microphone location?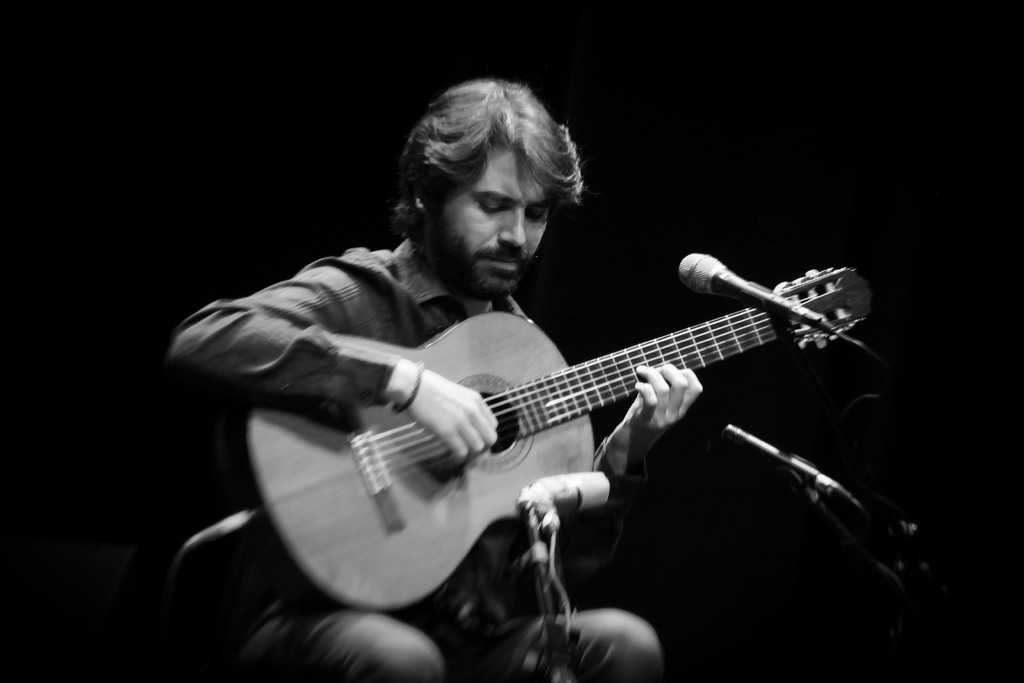
670/250/827/332
